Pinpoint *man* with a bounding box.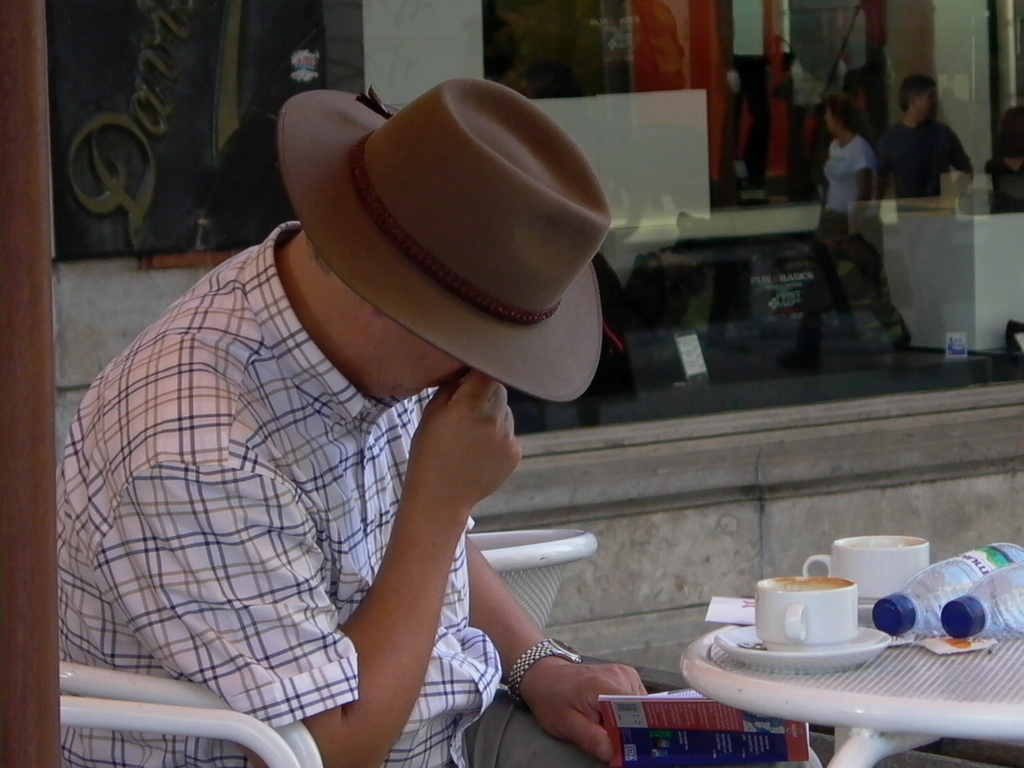
794:104:905:366.
